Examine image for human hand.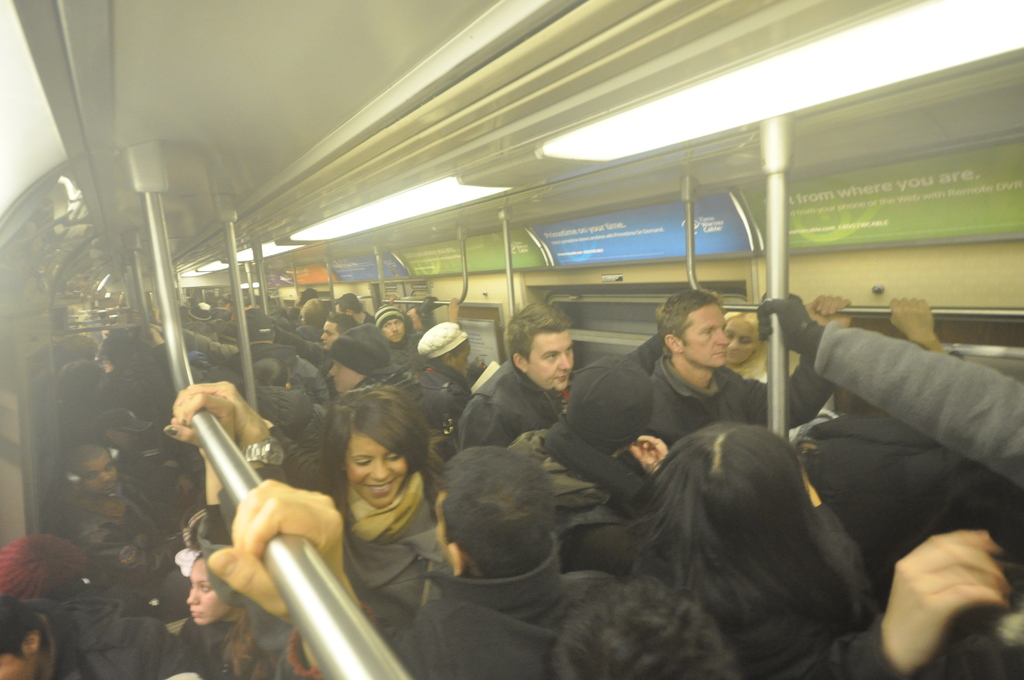
Examination result: rect(804, 291, 855, 329).
